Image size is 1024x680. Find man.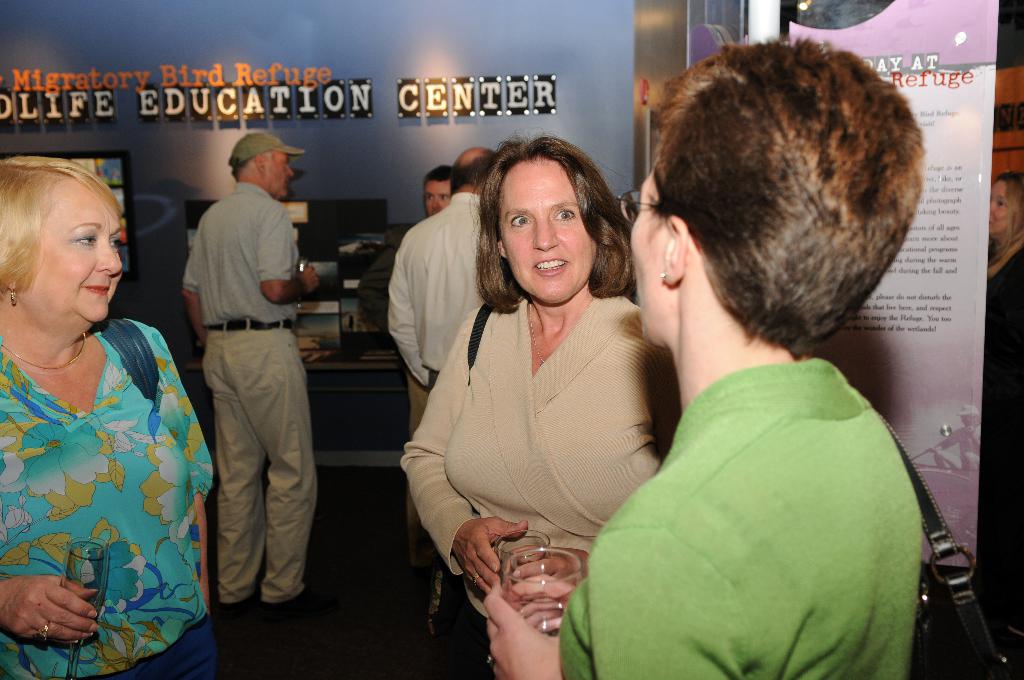
select_region(483, 33, 924, 679).
